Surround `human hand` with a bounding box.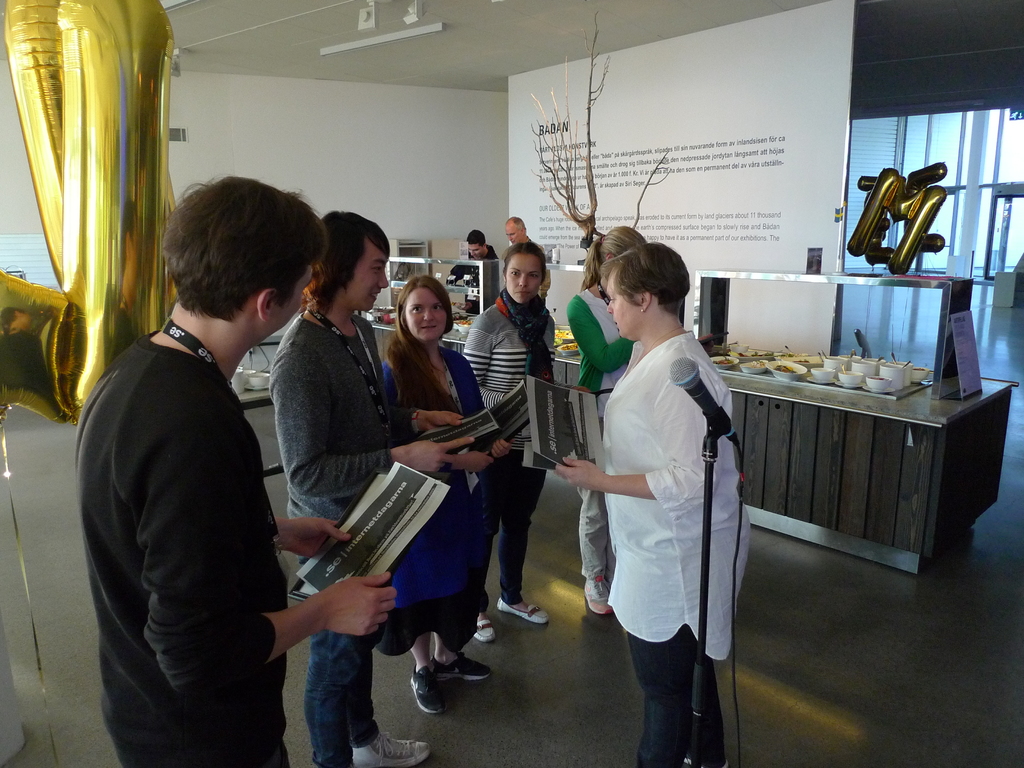
(287,516,352,563).
